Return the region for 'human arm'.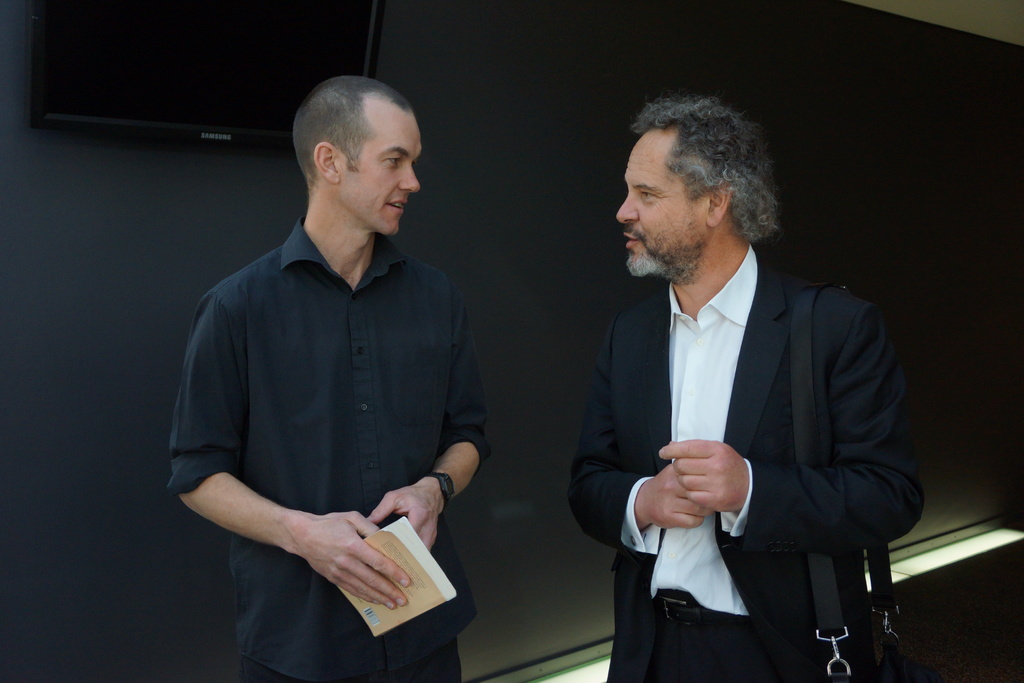
[left=572, top=290, right=705, bottom=543].
